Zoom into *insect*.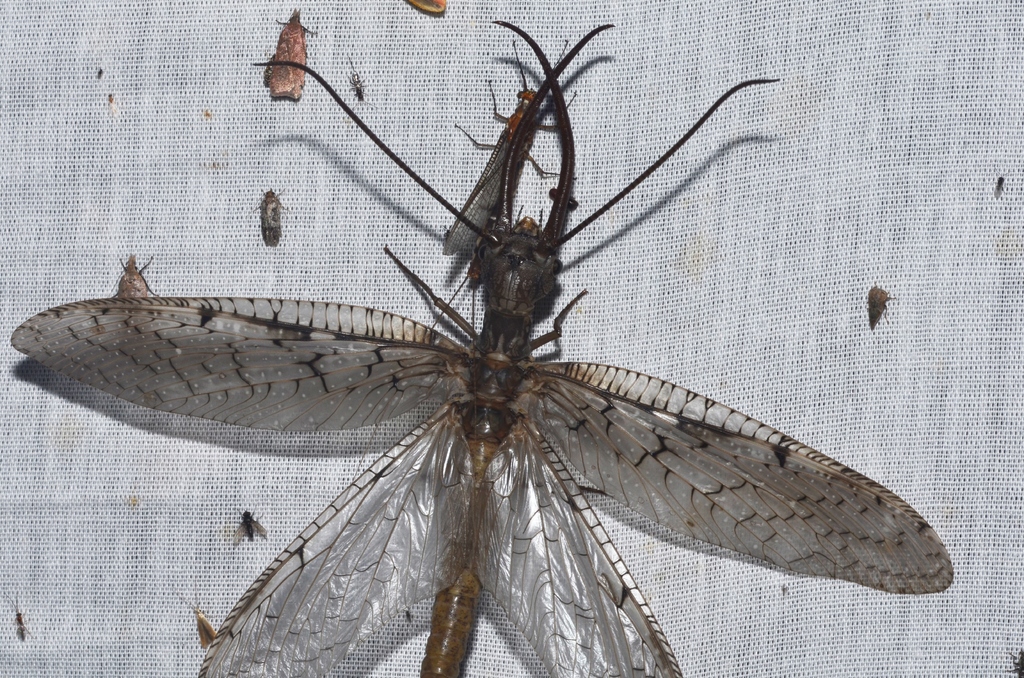
Zoom target: region(1011, 645, 1023, 677).
